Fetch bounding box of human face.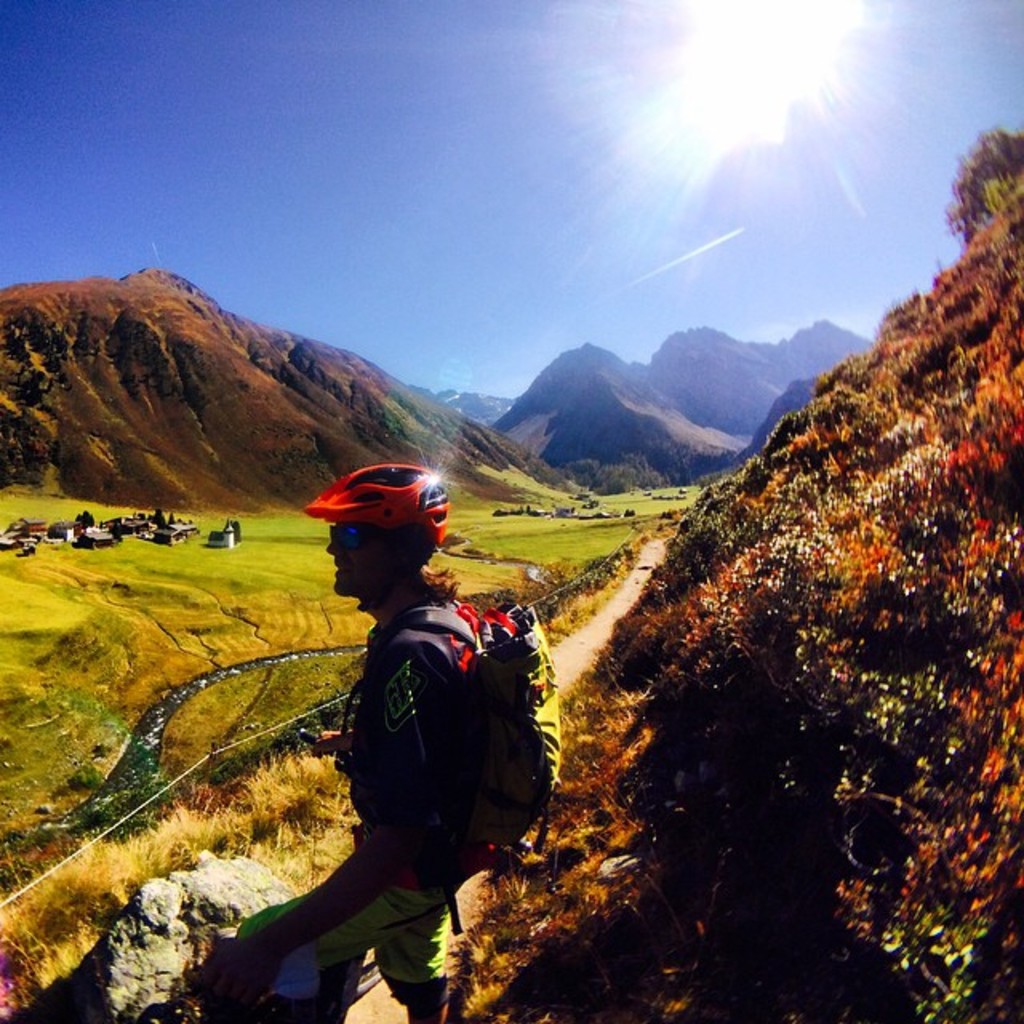
Bbox: x1=320, y1=509, x2=379, y2=603.
